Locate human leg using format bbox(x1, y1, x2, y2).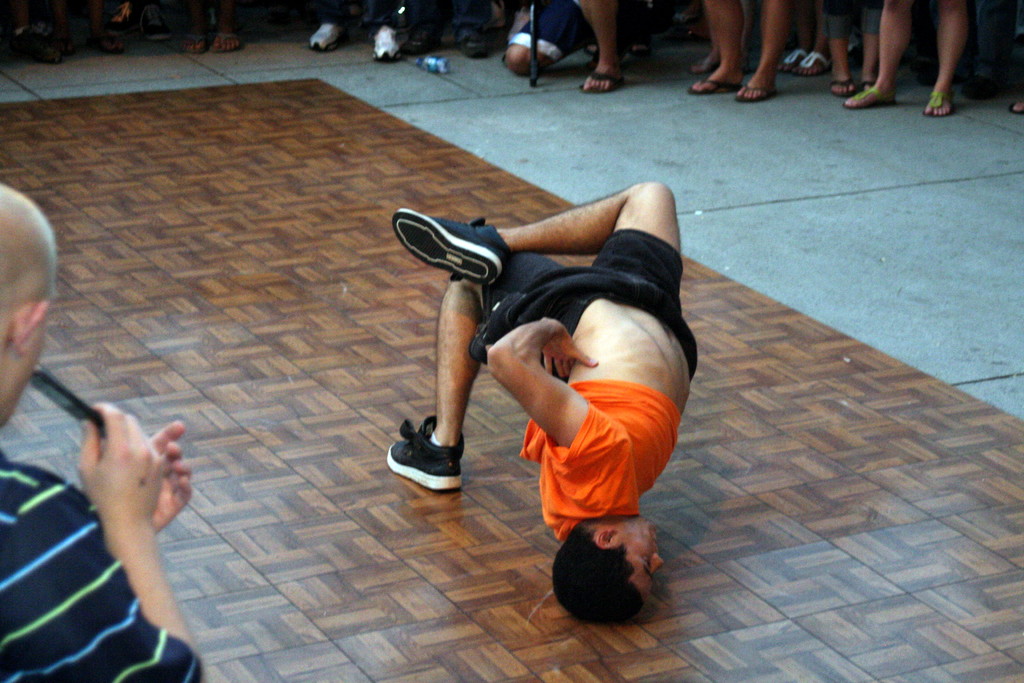
bbox(783, 0, 818, 76).
